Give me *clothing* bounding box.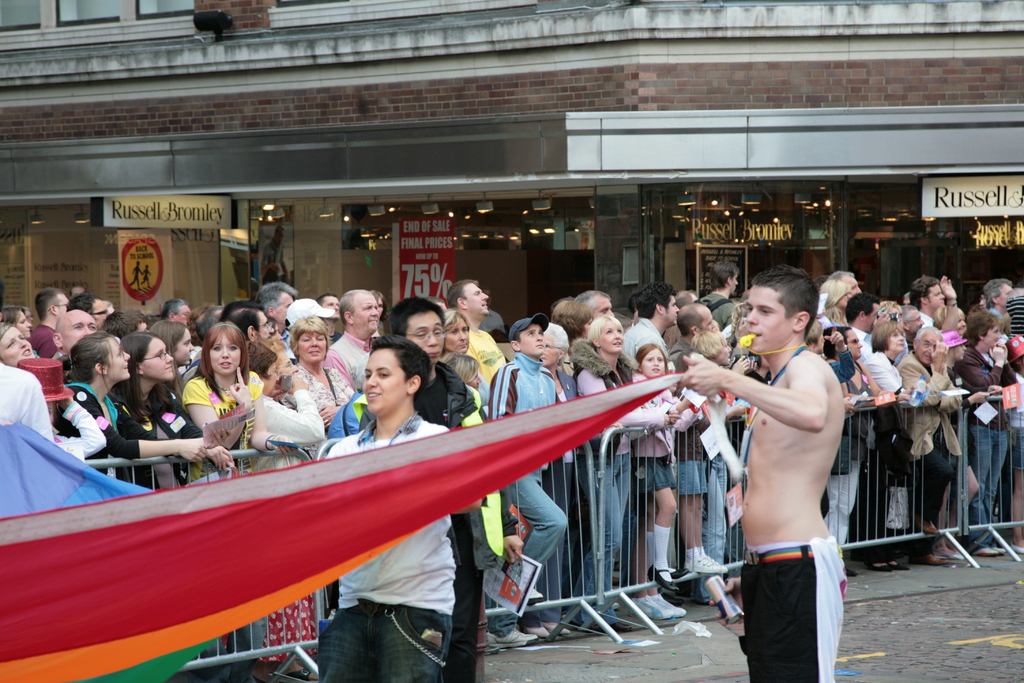
box=[624, 363, 678, 502].
